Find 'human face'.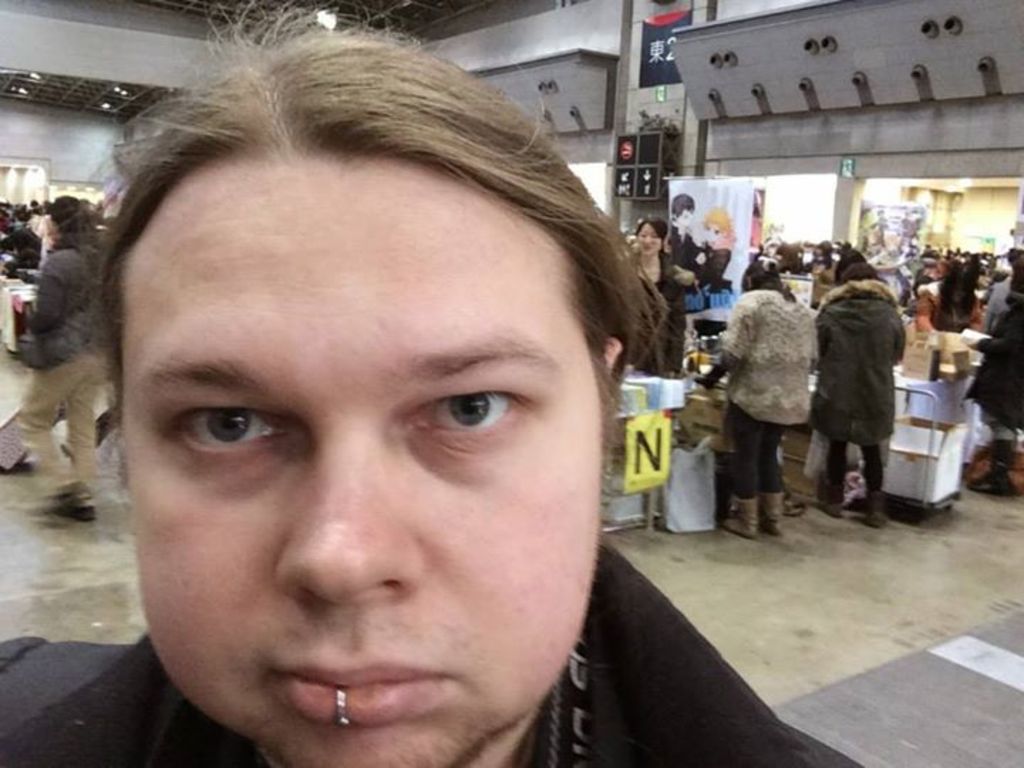
bbox=[117, 155, 597, 767].
